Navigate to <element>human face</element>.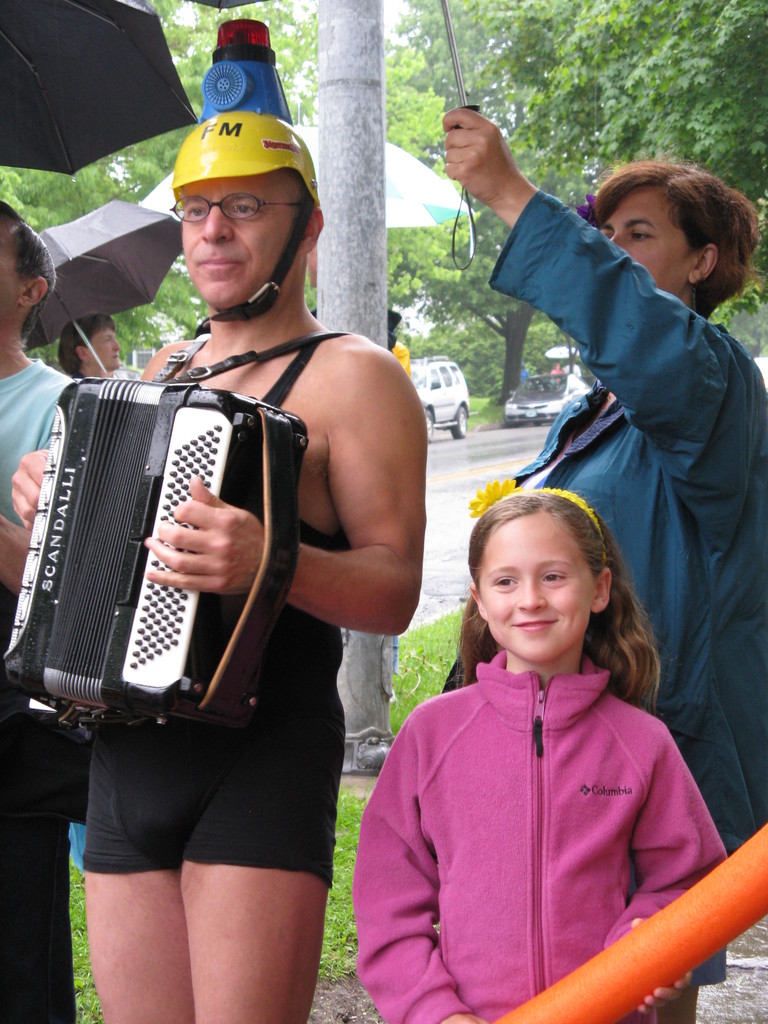
Navigation target: {"left": 85, "top": 325, "right": 127, "bottom": 374}.
